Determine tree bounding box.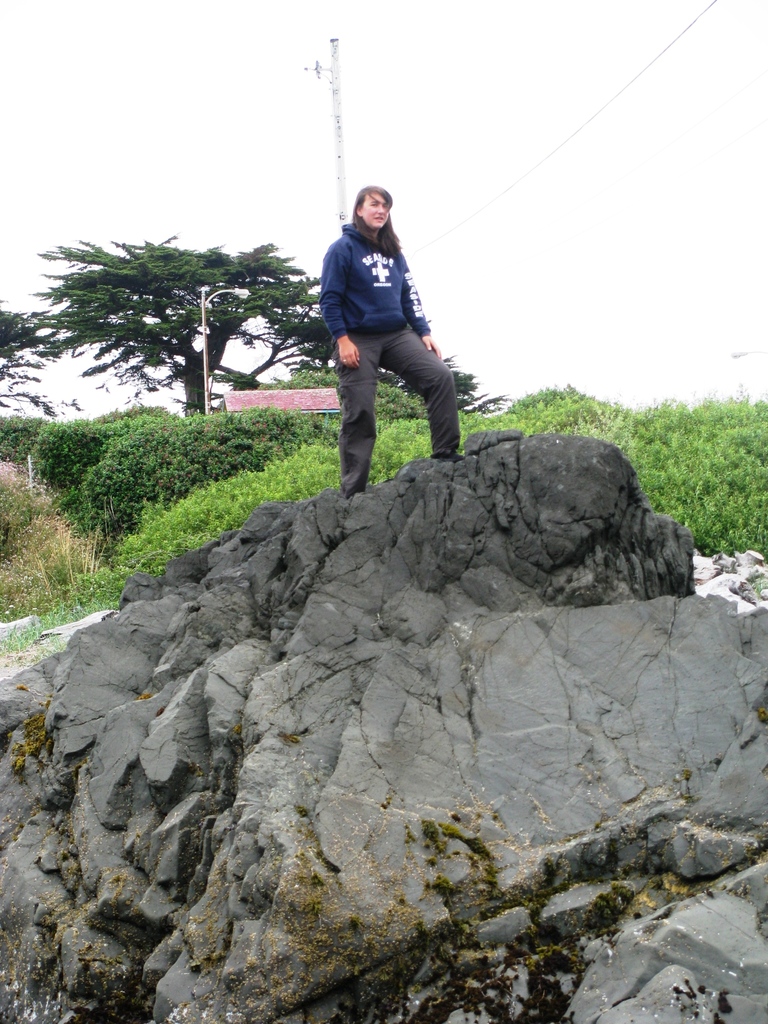
Determined: [231, 259, 488, 390].
